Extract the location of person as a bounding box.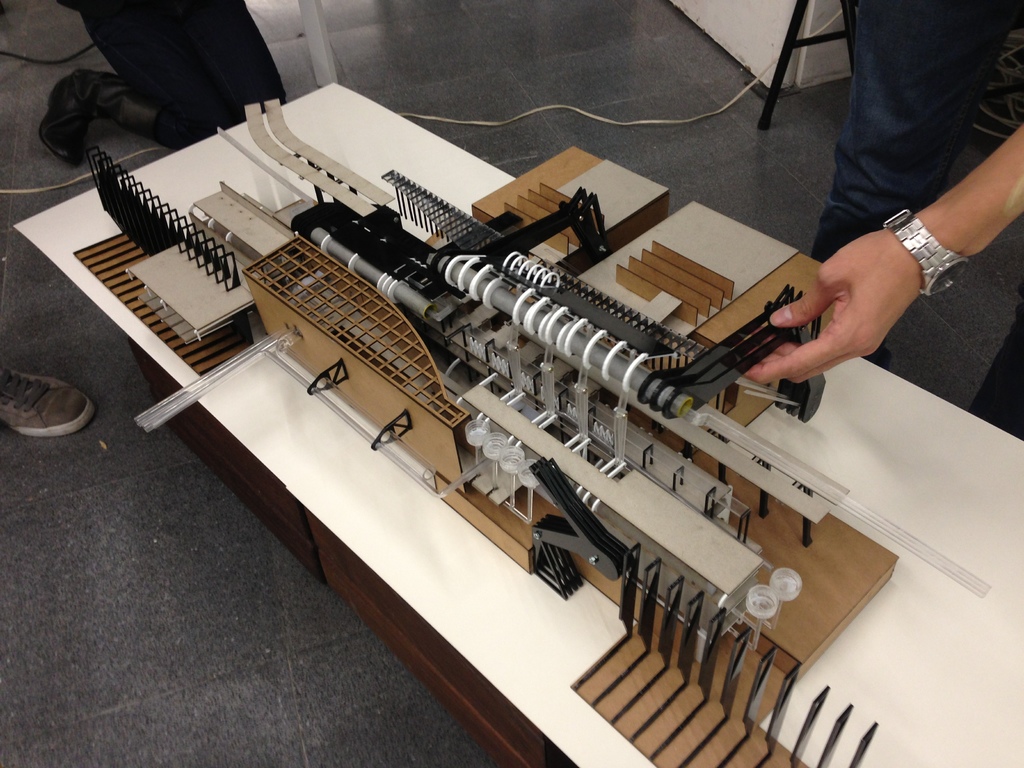
37,0,289,155.
